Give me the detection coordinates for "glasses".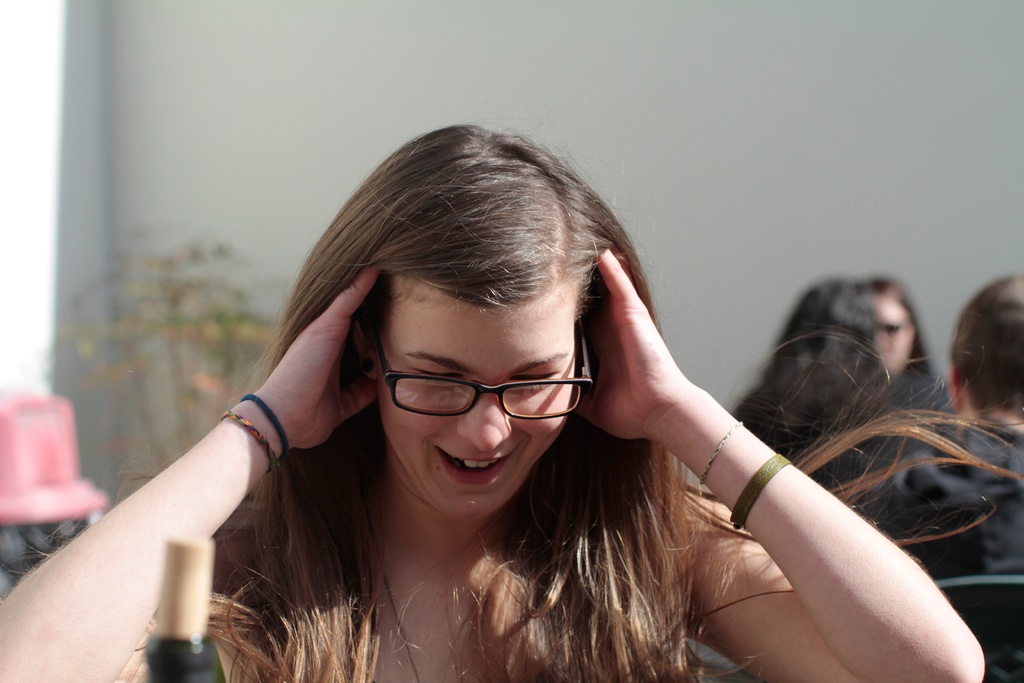
(361,353,592,444).
